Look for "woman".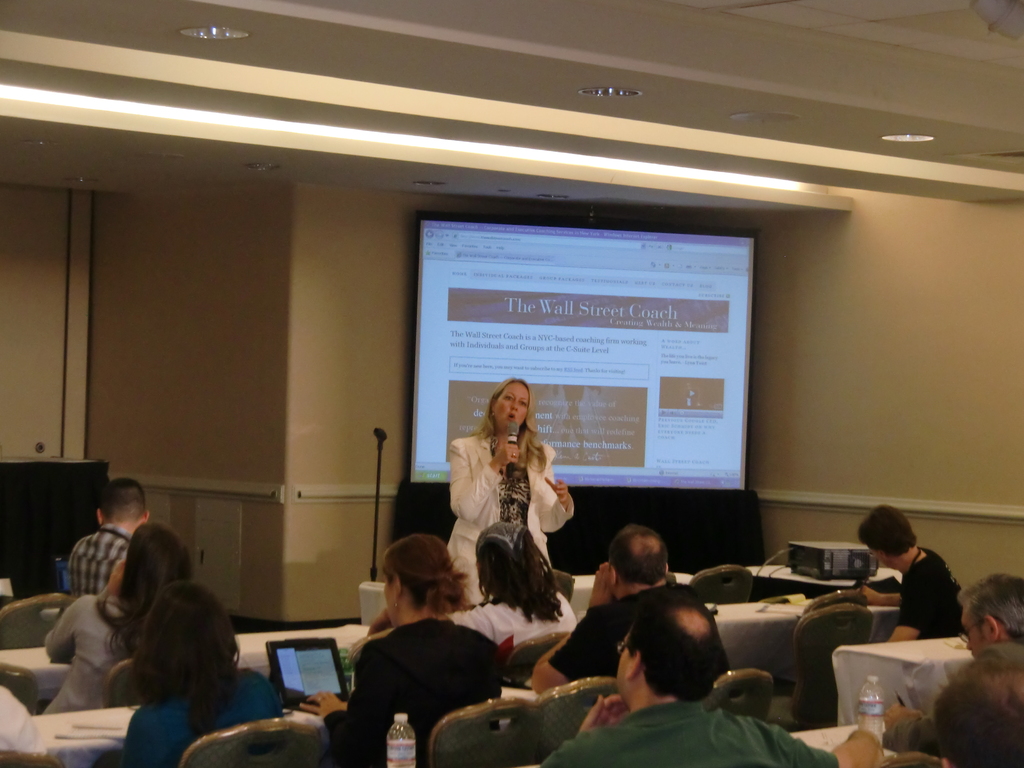
Found: 445 369 573 602.
